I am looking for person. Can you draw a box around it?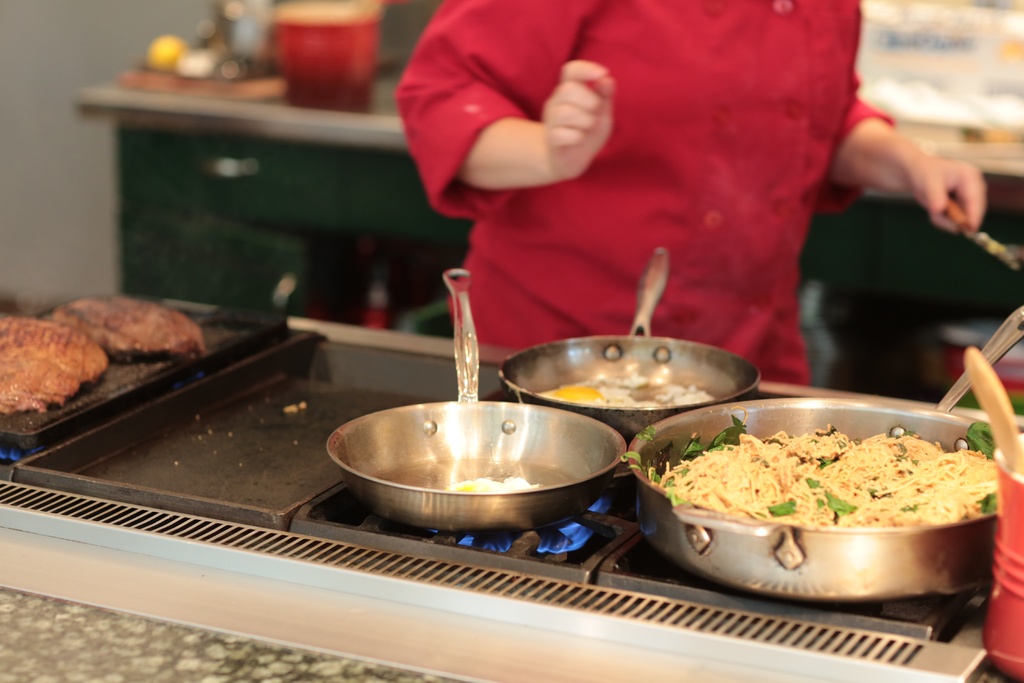
Sure, the bounding box is [385, 0, 919, 321].
